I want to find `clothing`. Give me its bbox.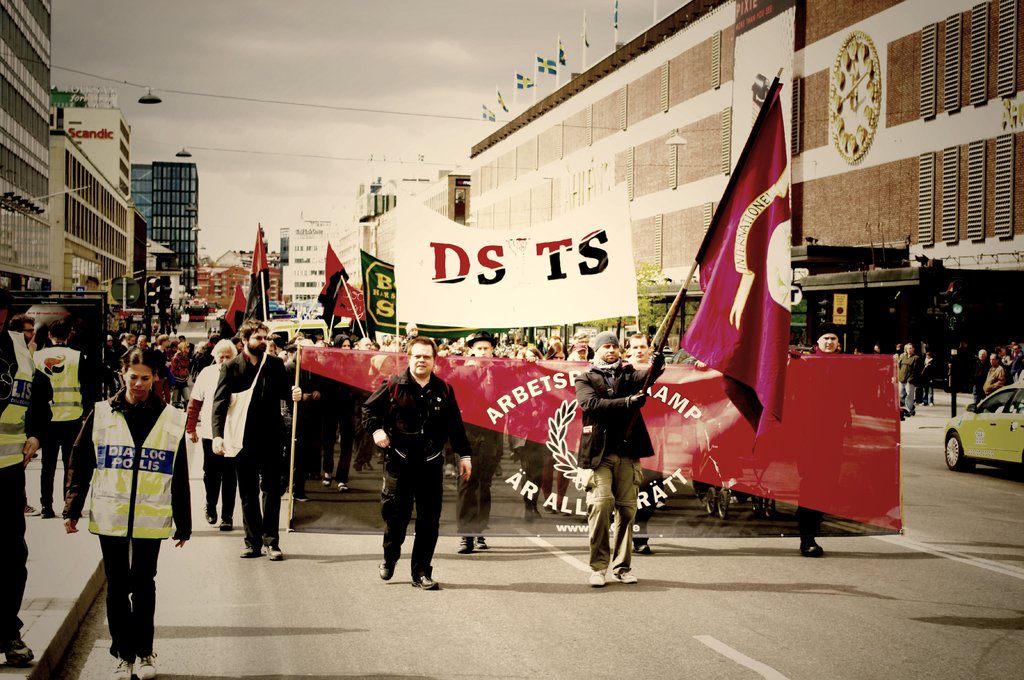
<bbox>893, 352, 924, 413</bbox>.
